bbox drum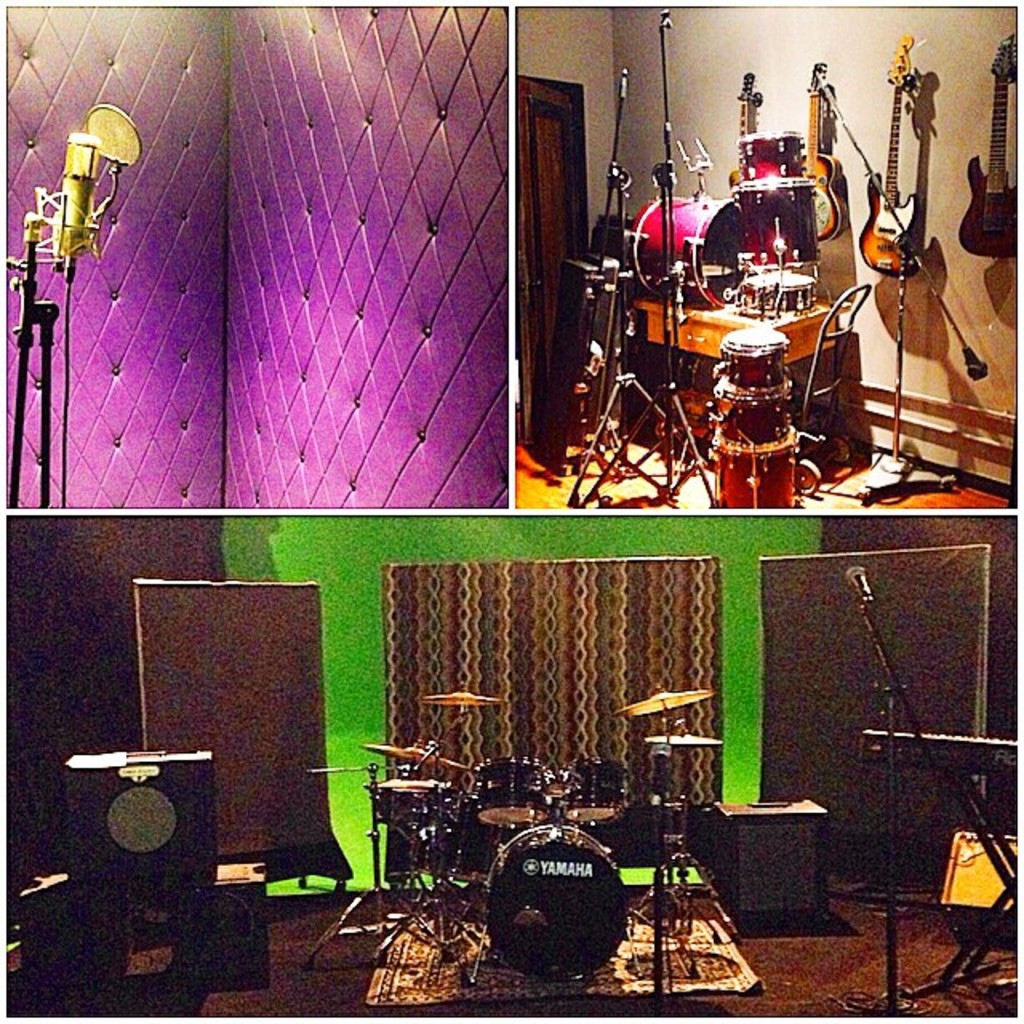
<bbox>477, 757, 554, 829</bbox>
